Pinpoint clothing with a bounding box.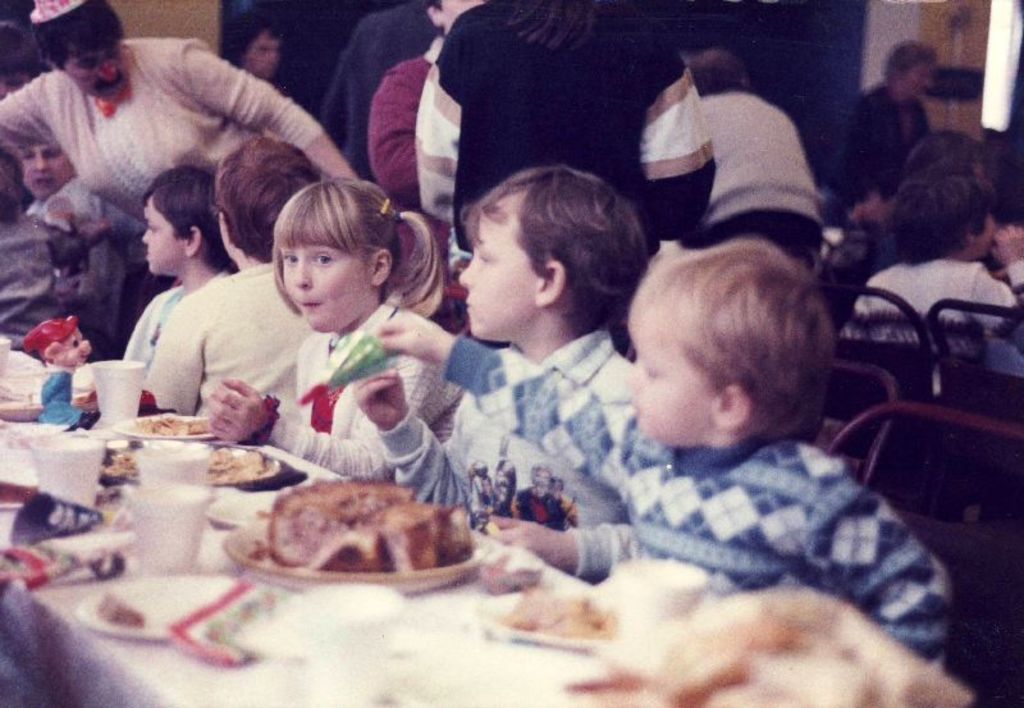
x1=413, y1=1, x2=707, y2=257.
